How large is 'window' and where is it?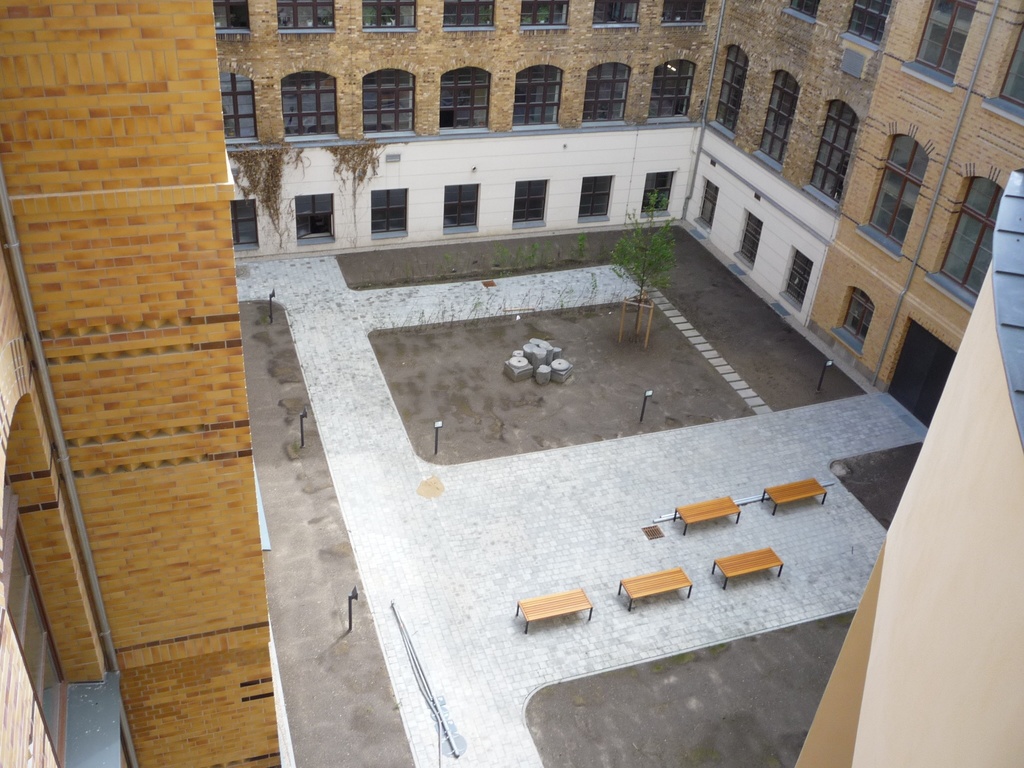
Bounding box: (580,65,624,128).
